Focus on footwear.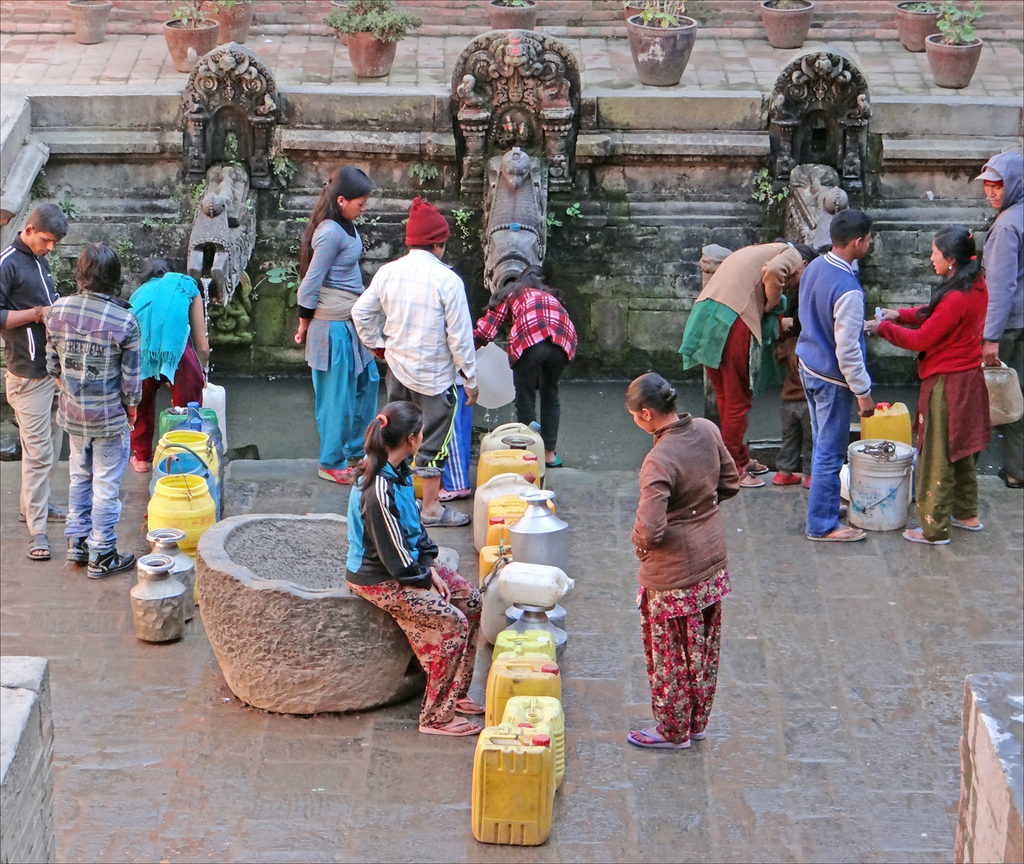
Focused at select_region(802, 525, 871, 544).
